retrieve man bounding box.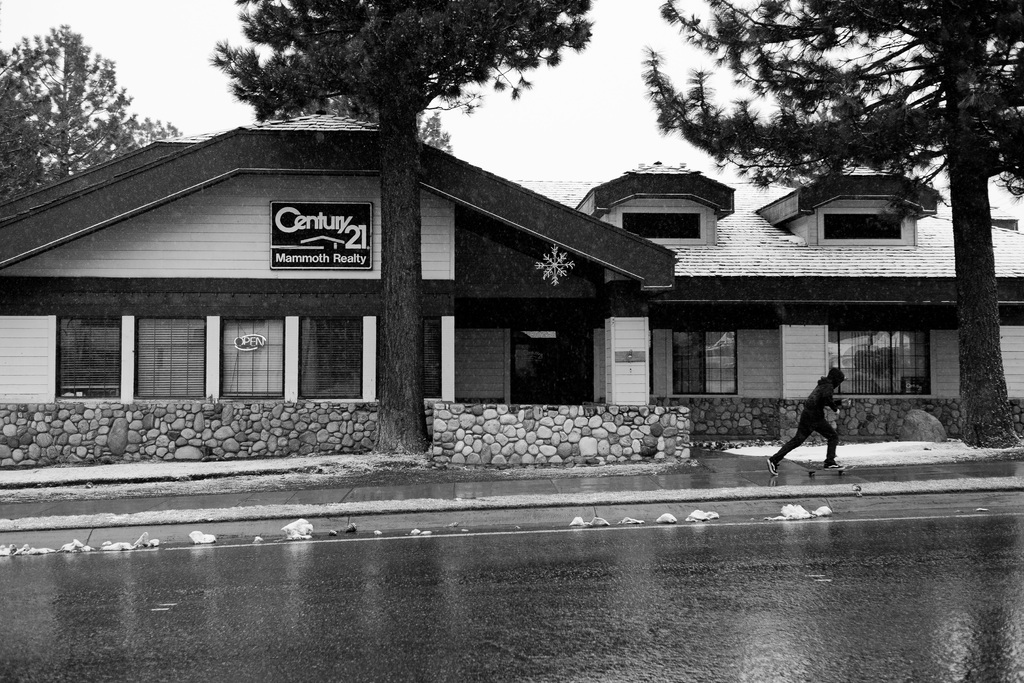
Bounding box: bbox=[767, 365, 851, 477].
